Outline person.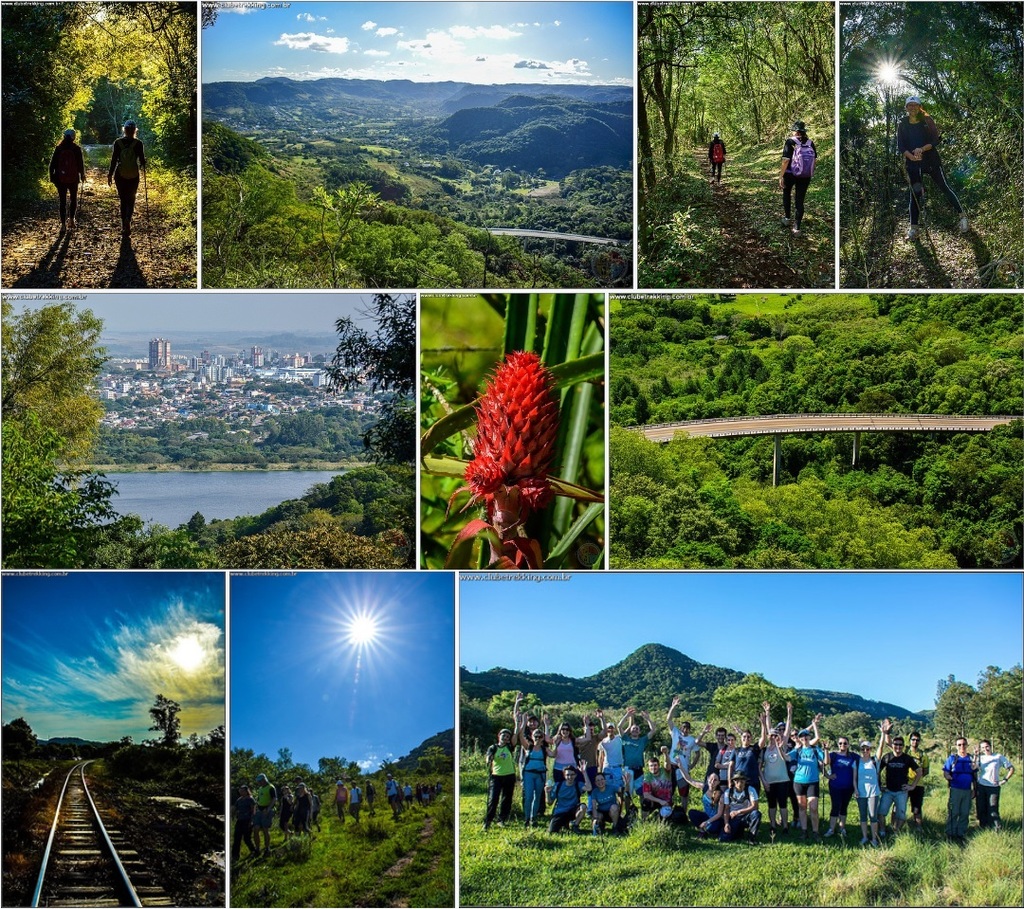
Outline: rect(543, 712, 594, 822).
